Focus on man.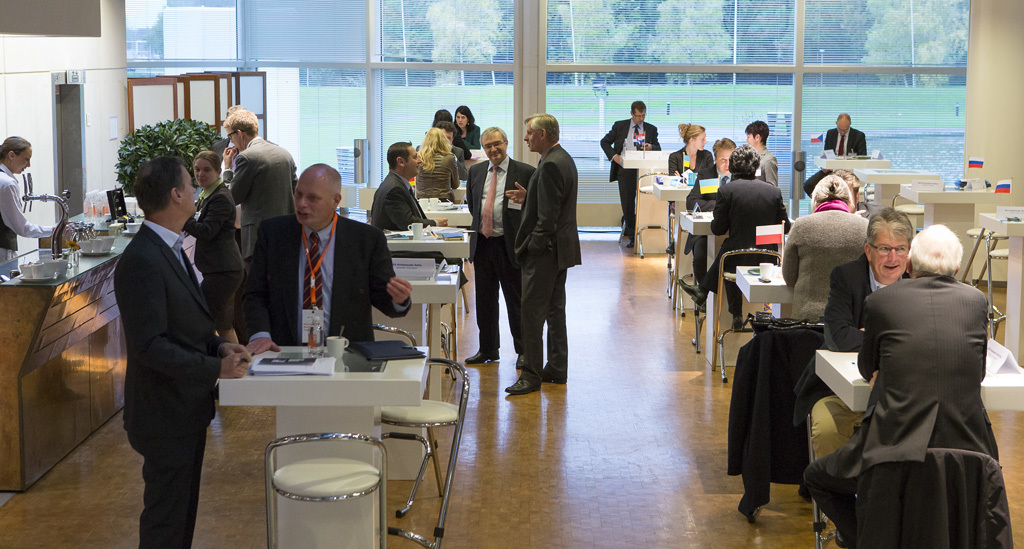
Focused at (x1=685, y1=146, x2=790, y2=318).
